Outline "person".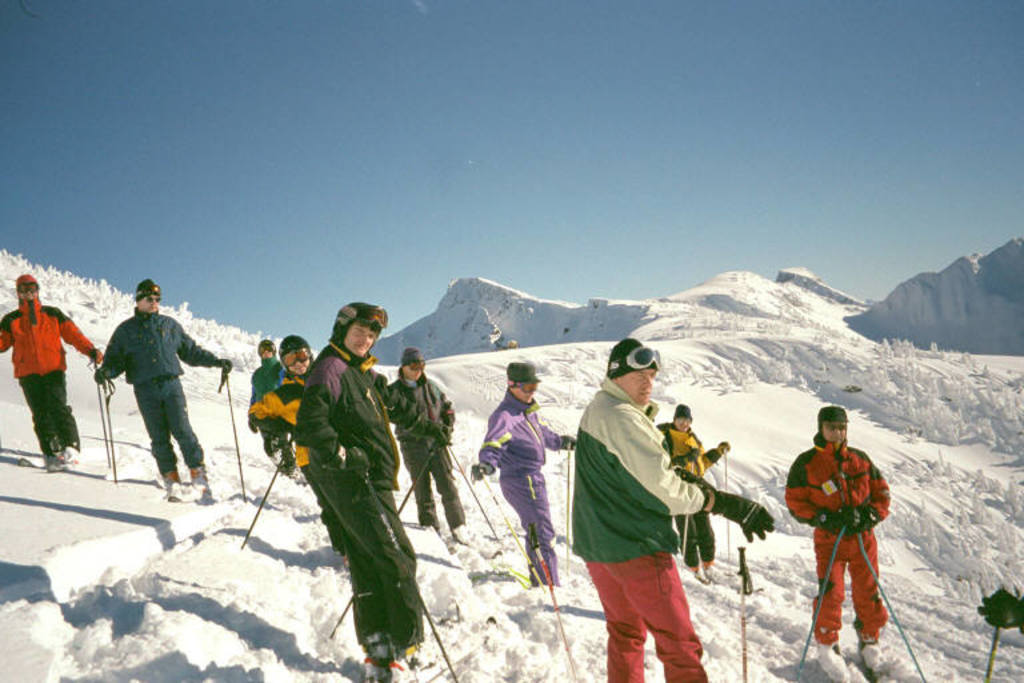
Outline: <region>251, 336, 348, 572</region>.
